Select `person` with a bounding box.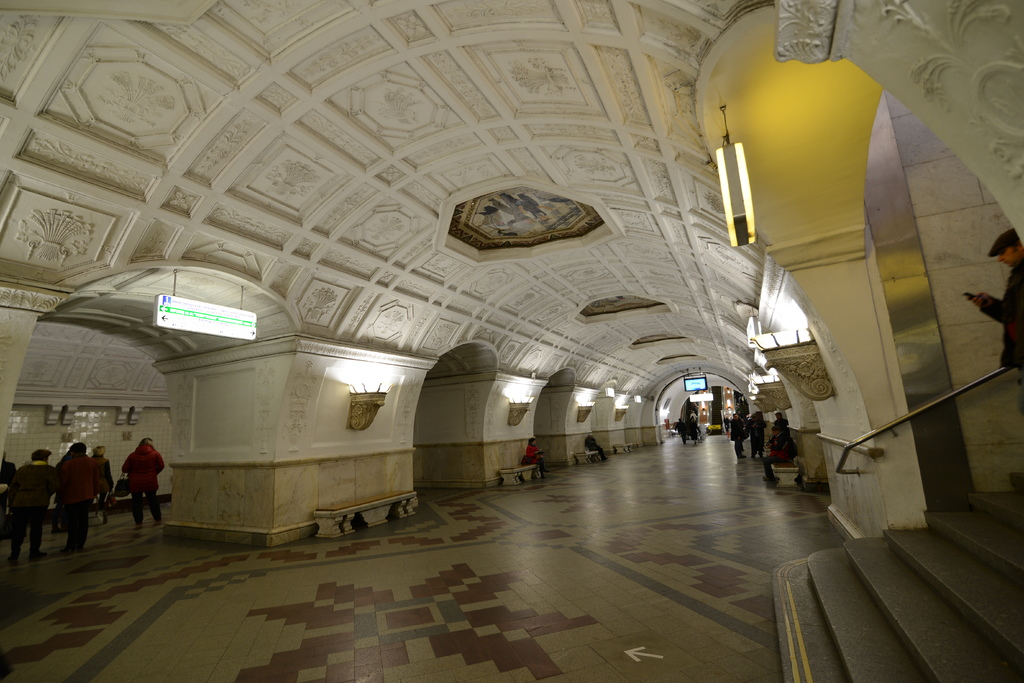
[left=526, top=438, right=551, bottom=477].
